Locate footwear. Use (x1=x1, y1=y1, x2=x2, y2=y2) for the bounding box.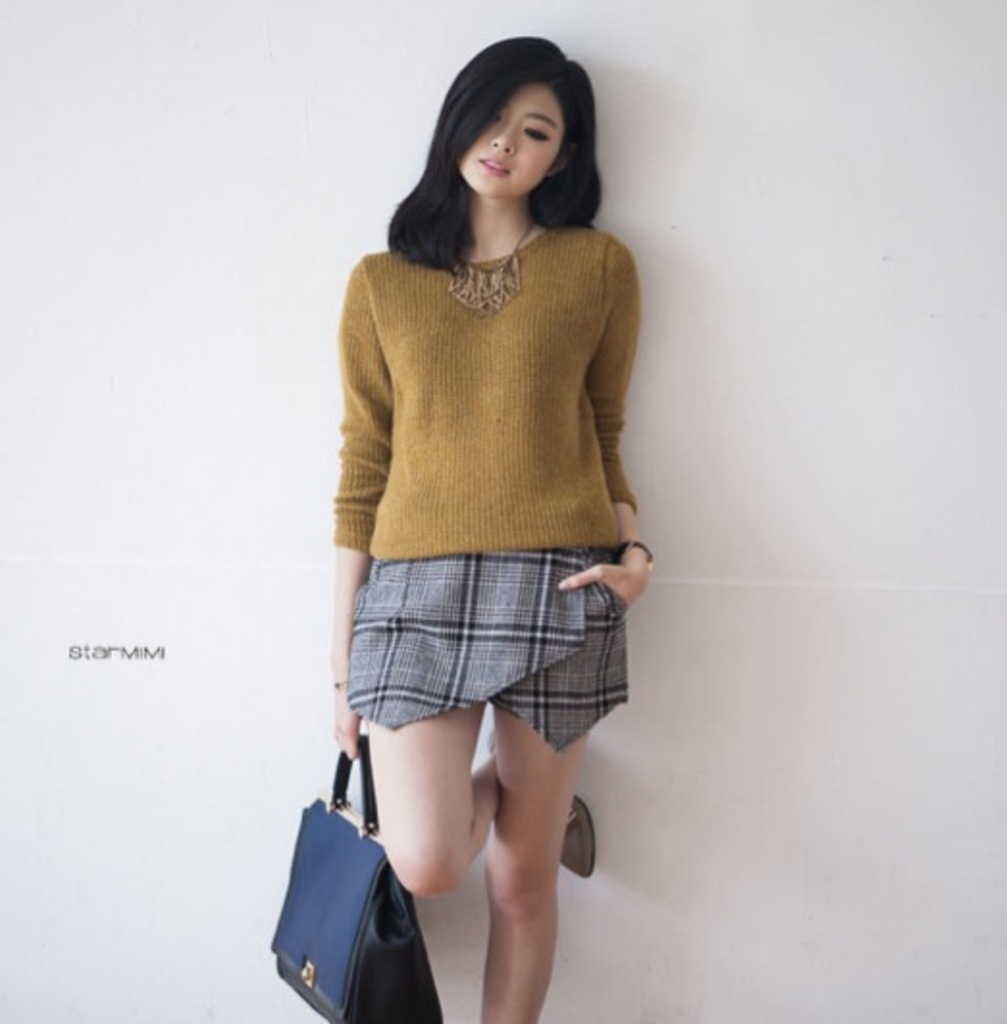
(x1=499, y1=712, x2=607, y2=876).
